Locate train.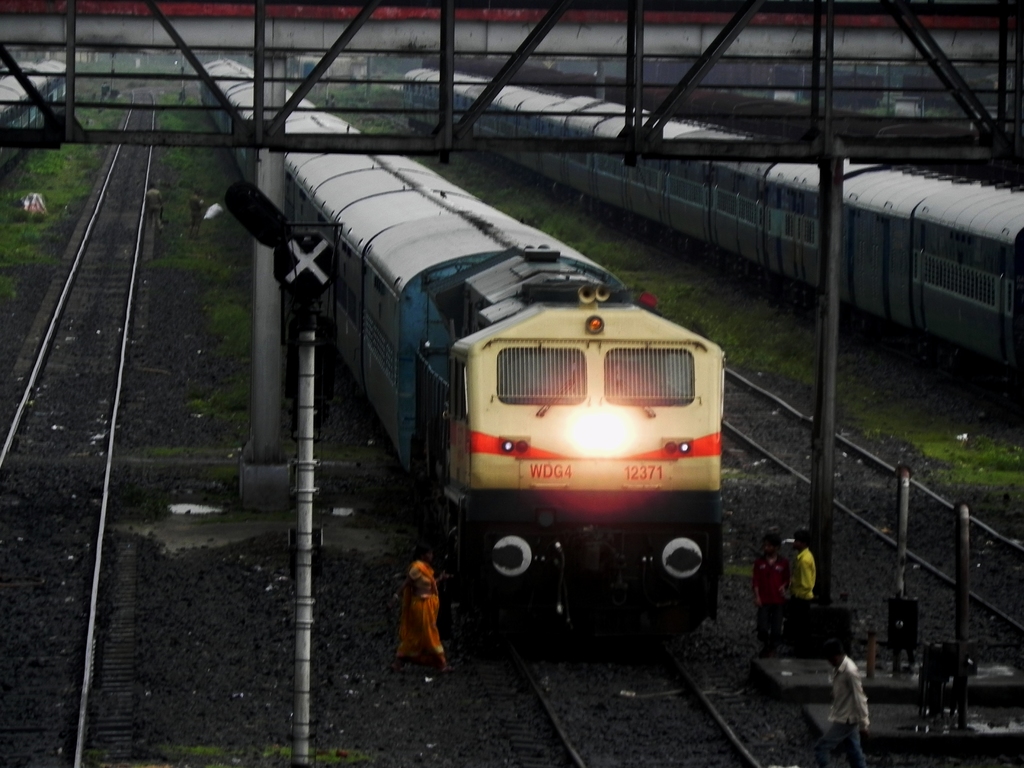
Bounding box: detection(200, 56, 728, 642).
